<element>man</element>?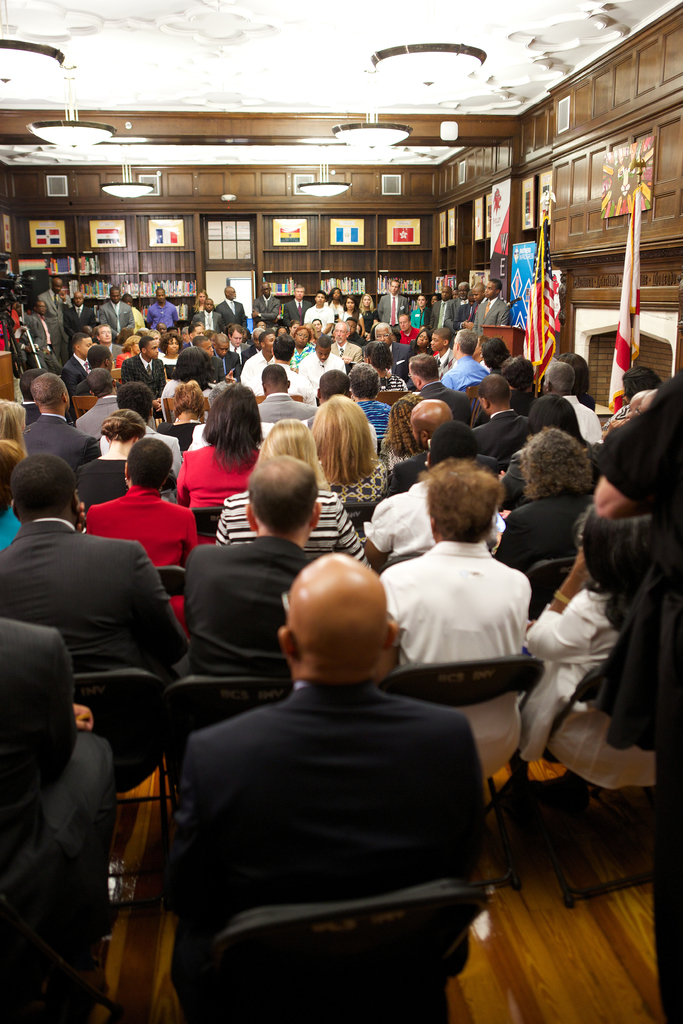
[left=463, top=370, right=541, bottom=469]
